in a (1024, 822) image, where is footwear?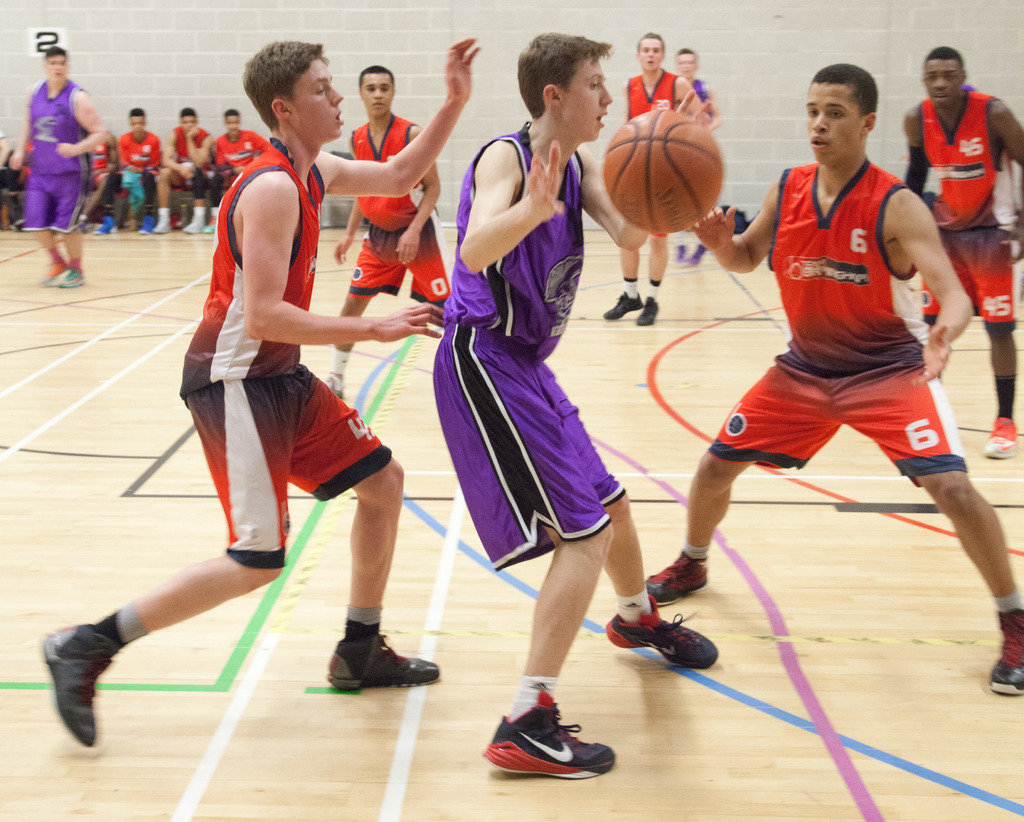
[left=40, top=620, right=118, bottom=750].
